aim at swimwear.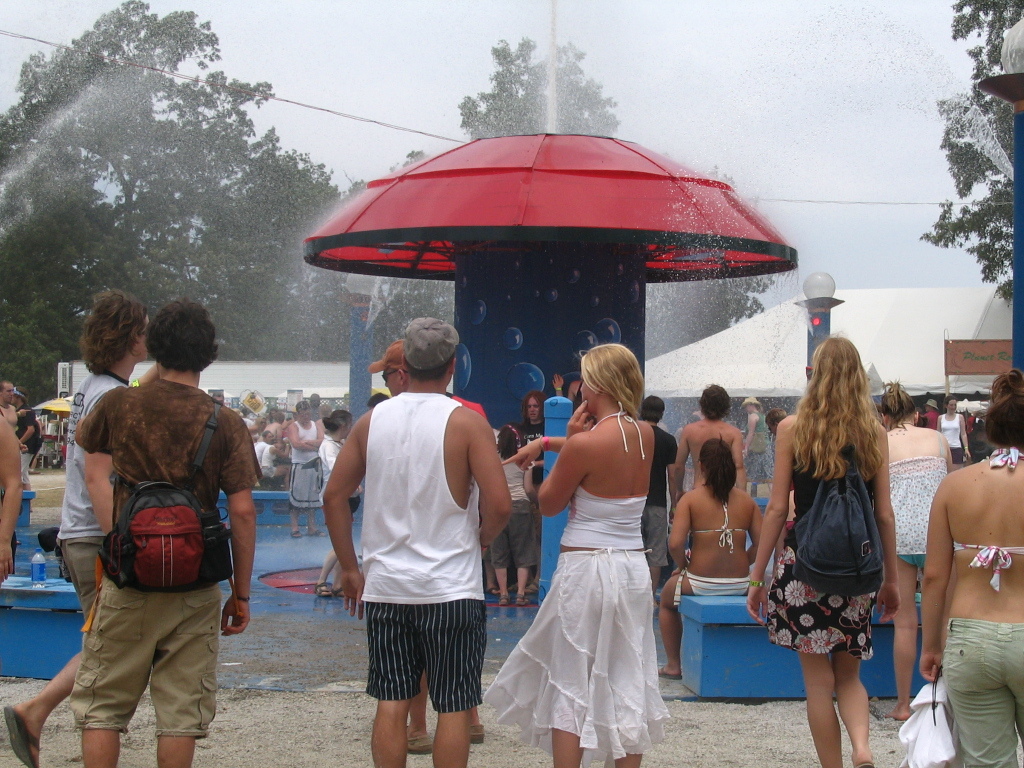
Aimed at x1=693 y1=494 x2=753 y2=552.
